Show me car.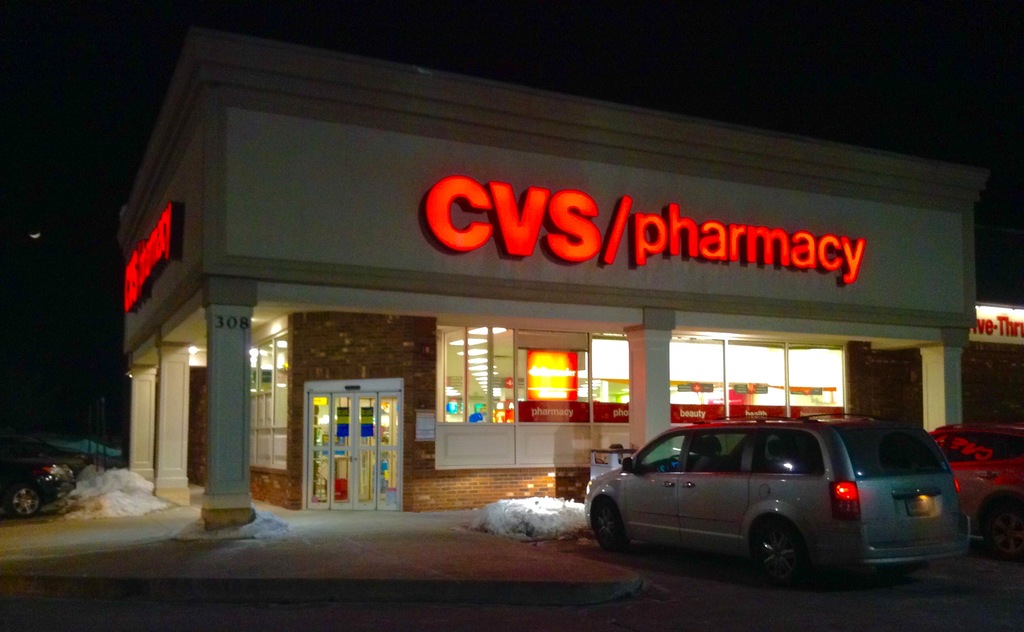
car is here: Rect(566, 416, 985, 600).
